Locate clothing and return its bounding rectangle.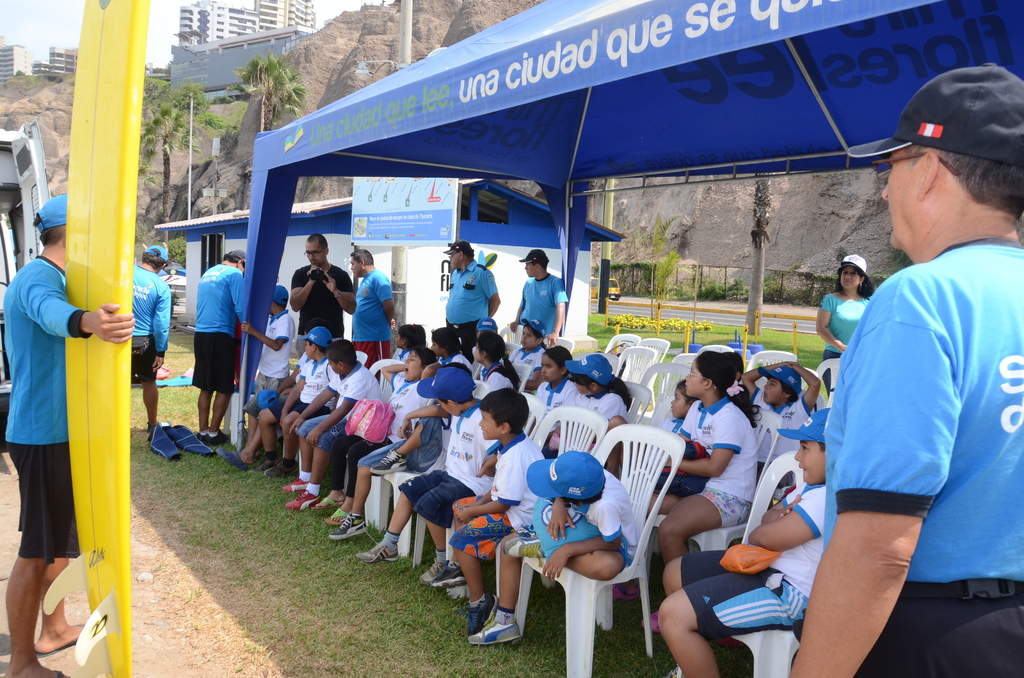
Rect(344, 399, 453, 480).
